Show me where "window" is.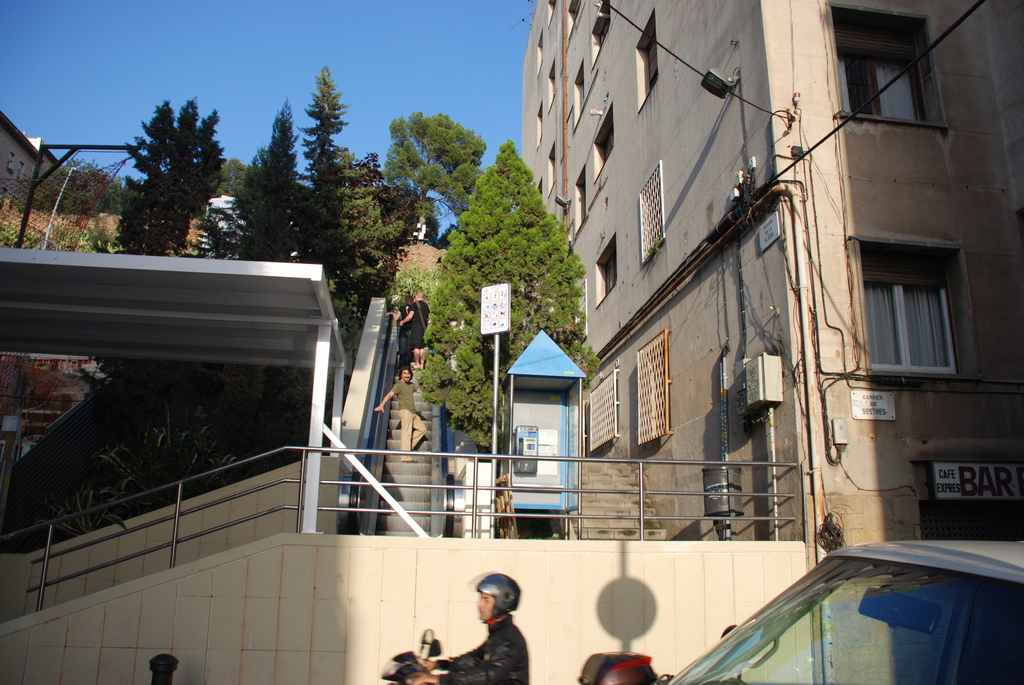
"window" is at left=545, top=0, right=561, bottom=24.
